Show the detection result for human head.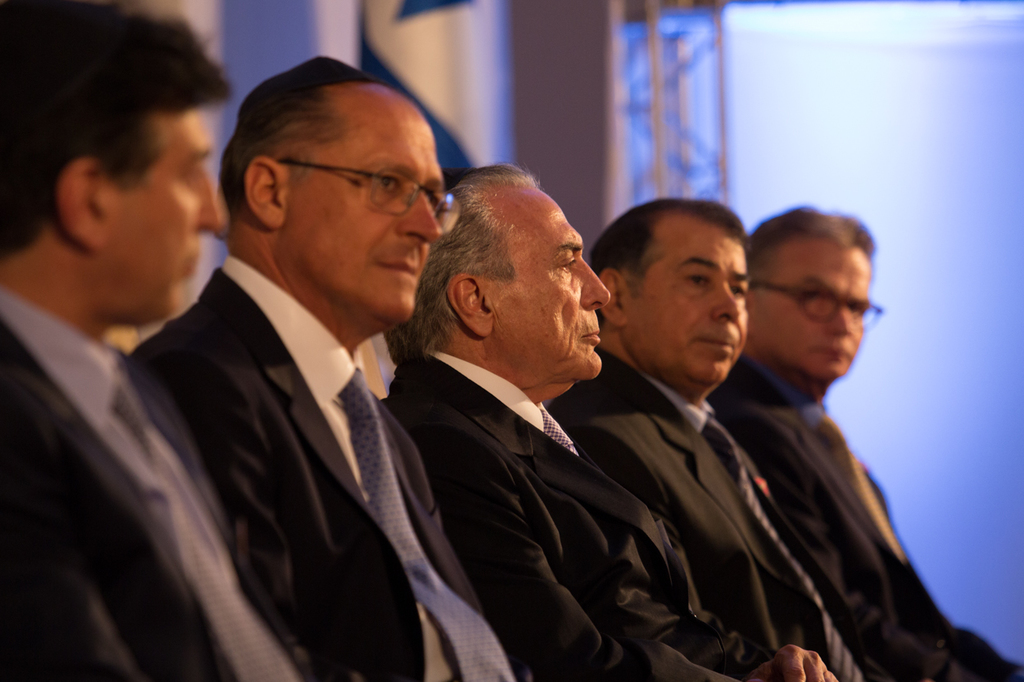
(211,49,461,312).
